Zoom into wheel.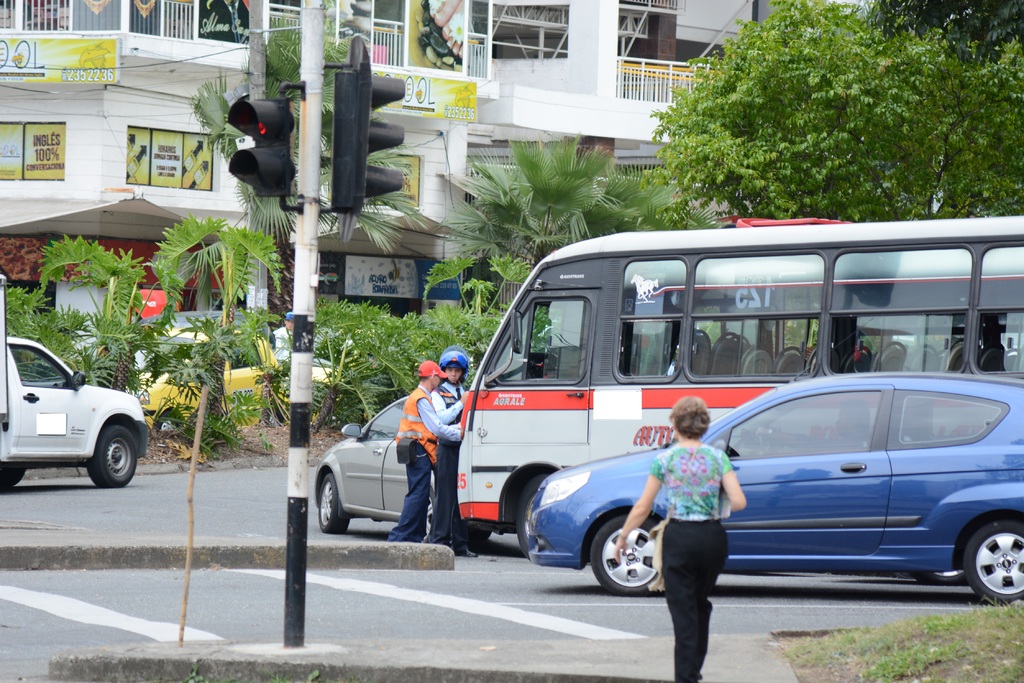
Zoom target: 319 475 349 534.
